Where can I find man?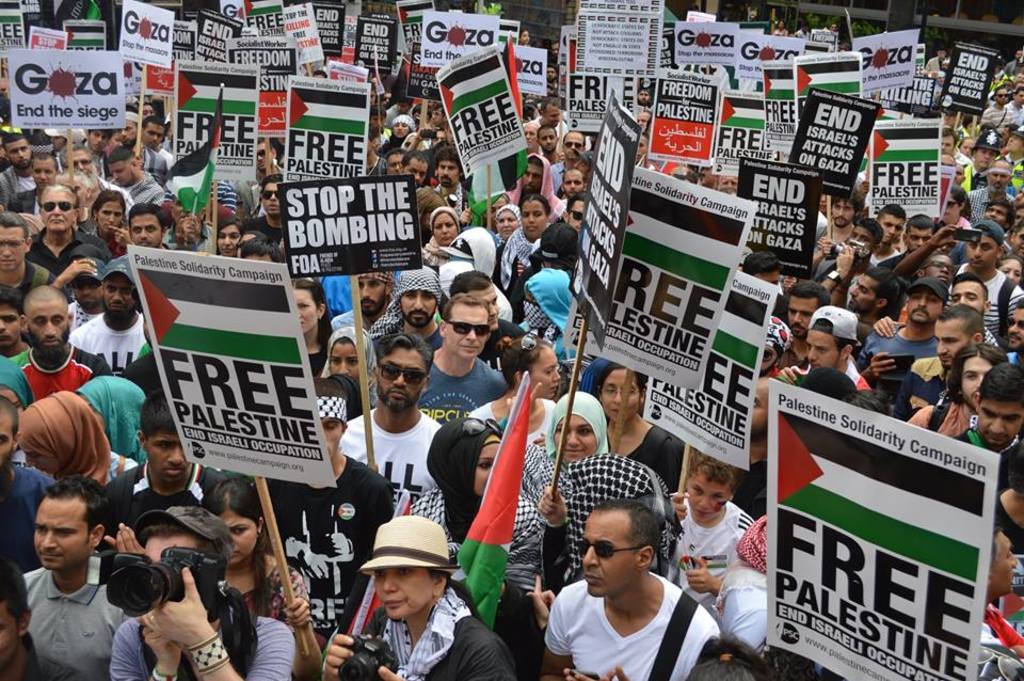
You can find it at 0, 559, 93, 680.
